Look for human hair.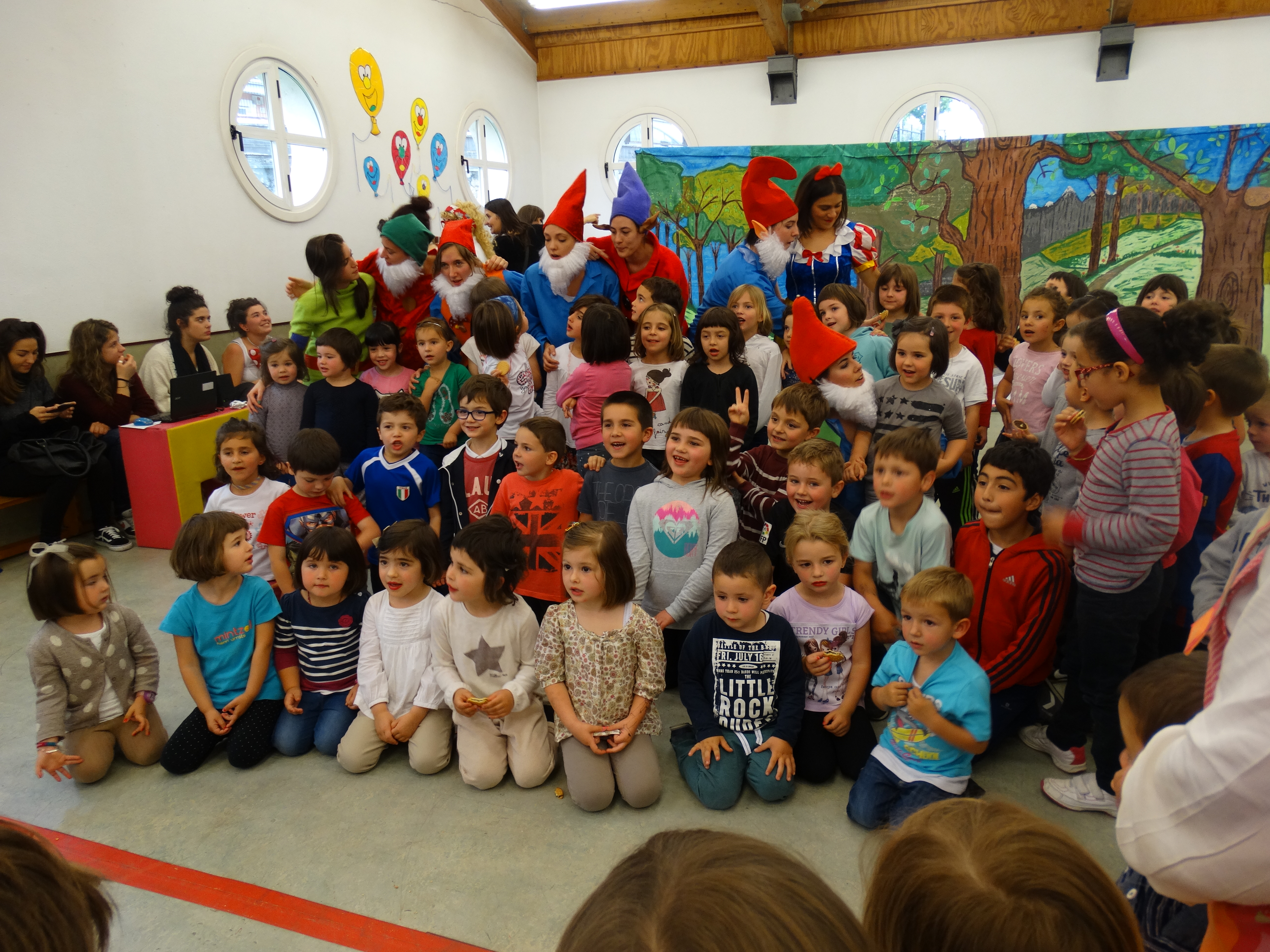
Found: box(234, 64, 247, 82).
